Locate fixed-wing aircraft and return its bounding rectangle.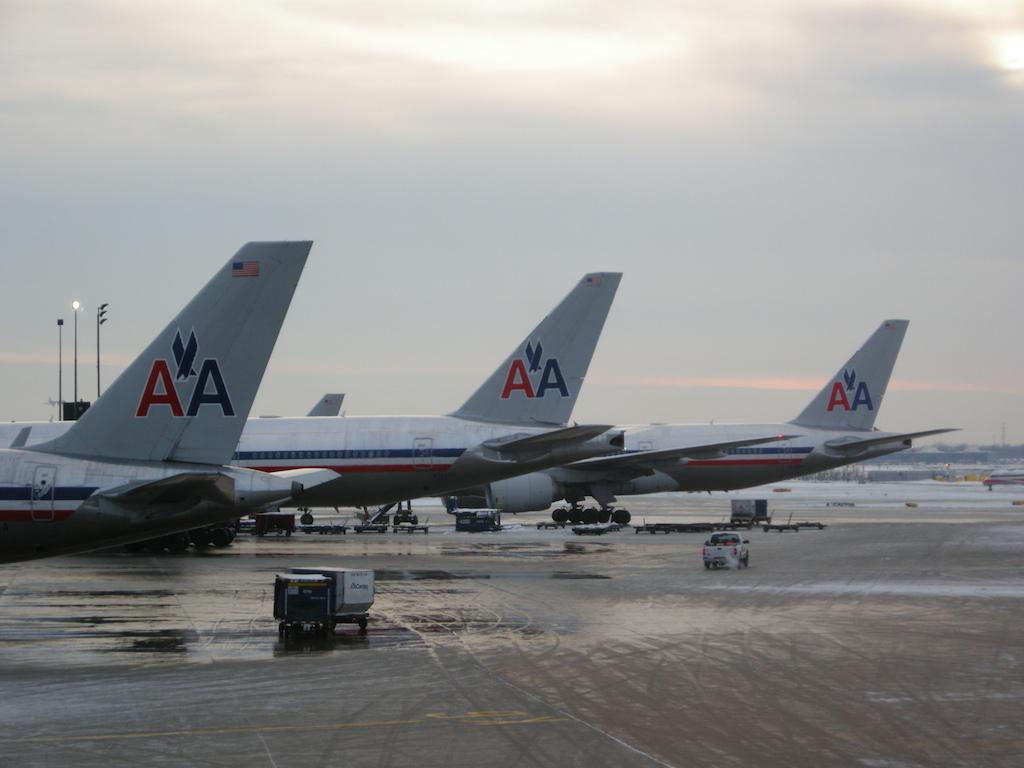
987,466,1023,493.
